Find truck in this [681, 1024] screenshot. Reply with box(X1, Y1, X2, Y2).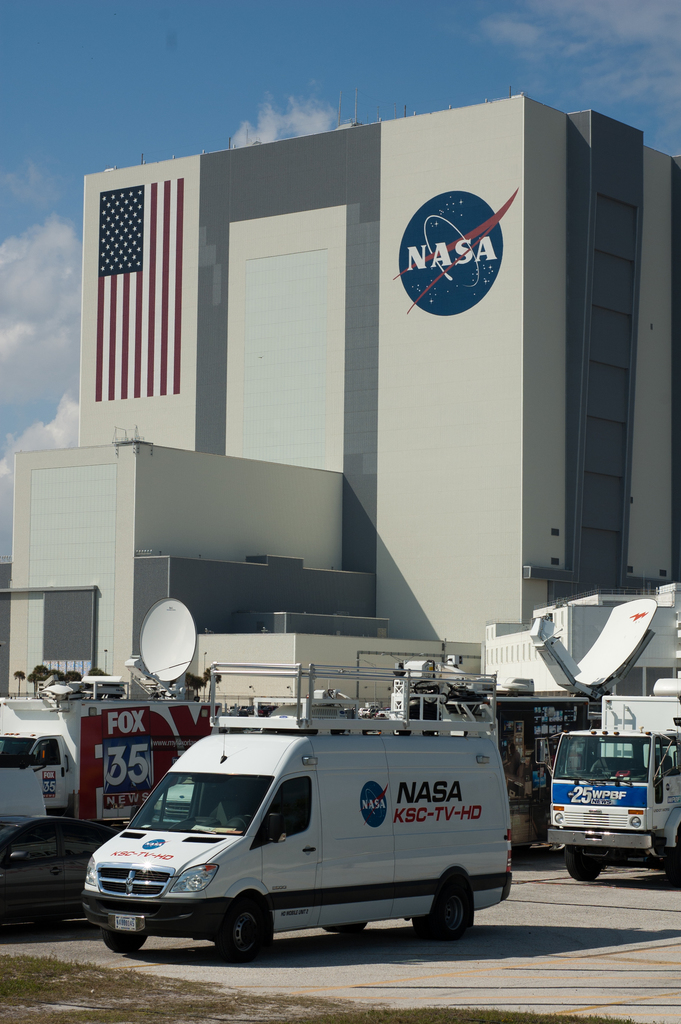
box(543, 730, 671, 884).
